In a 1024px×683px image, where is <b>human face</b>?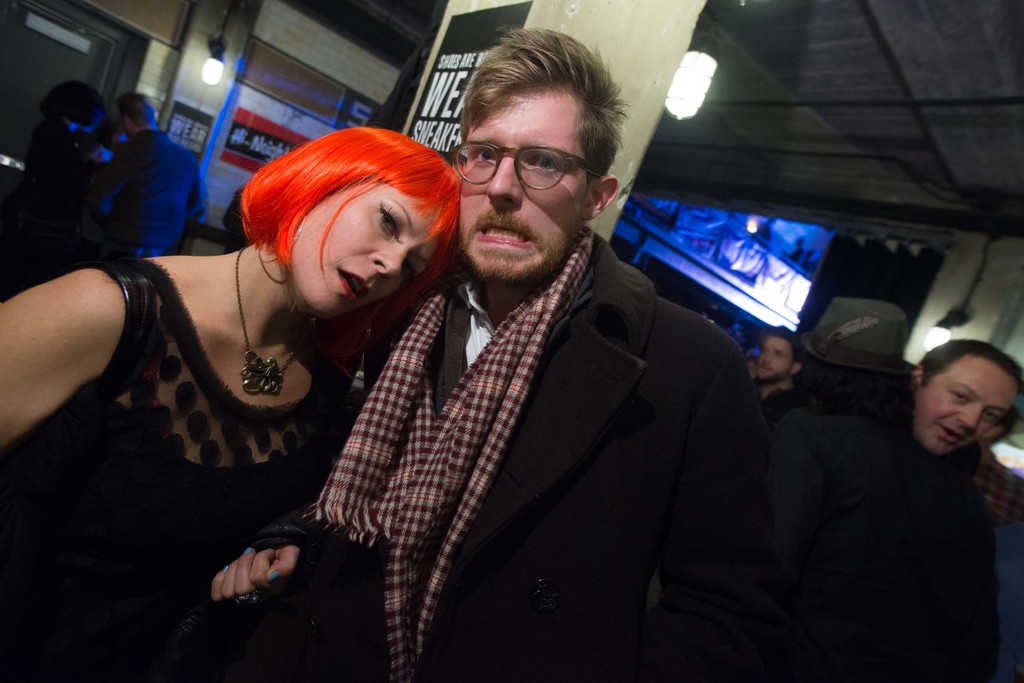
Rect(910, 350, 1015, 453).
